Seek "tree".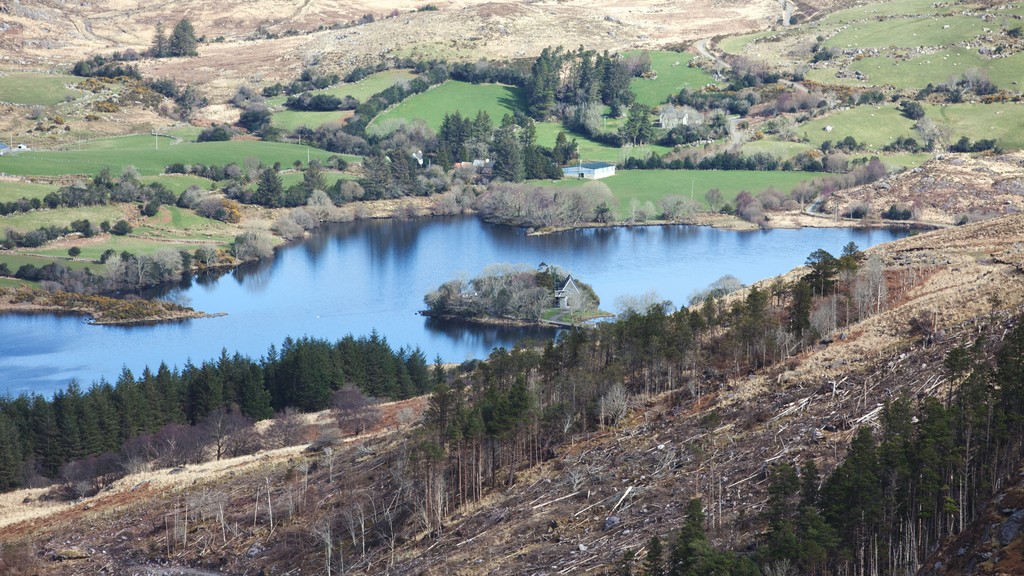
[x1=490, y1=123, x2=532, y2=191].
